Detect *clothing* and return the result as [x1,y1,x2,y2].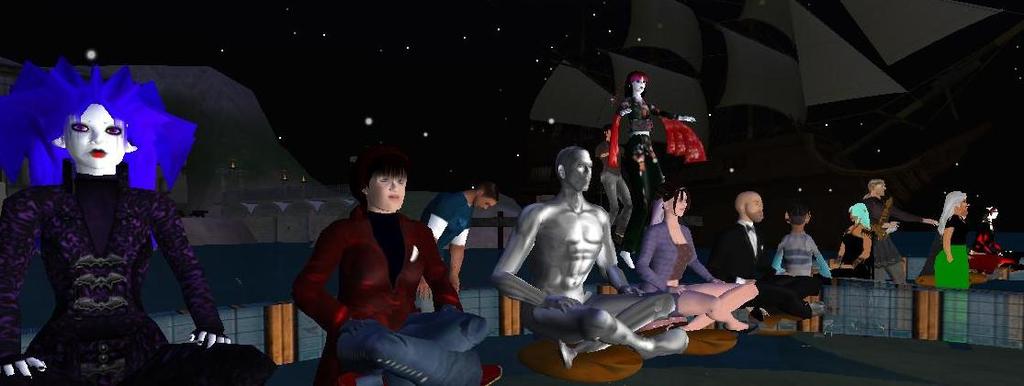
[777,223,832,288].
